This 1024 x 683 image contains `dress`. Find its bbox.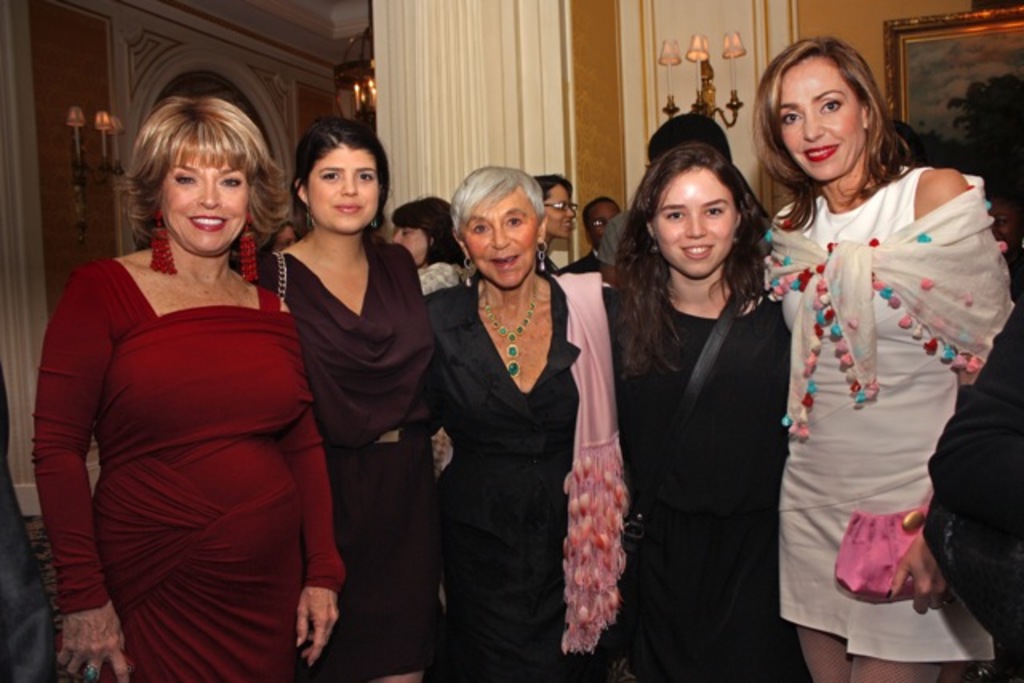
<region>32, 253, 346, 681</region>.
